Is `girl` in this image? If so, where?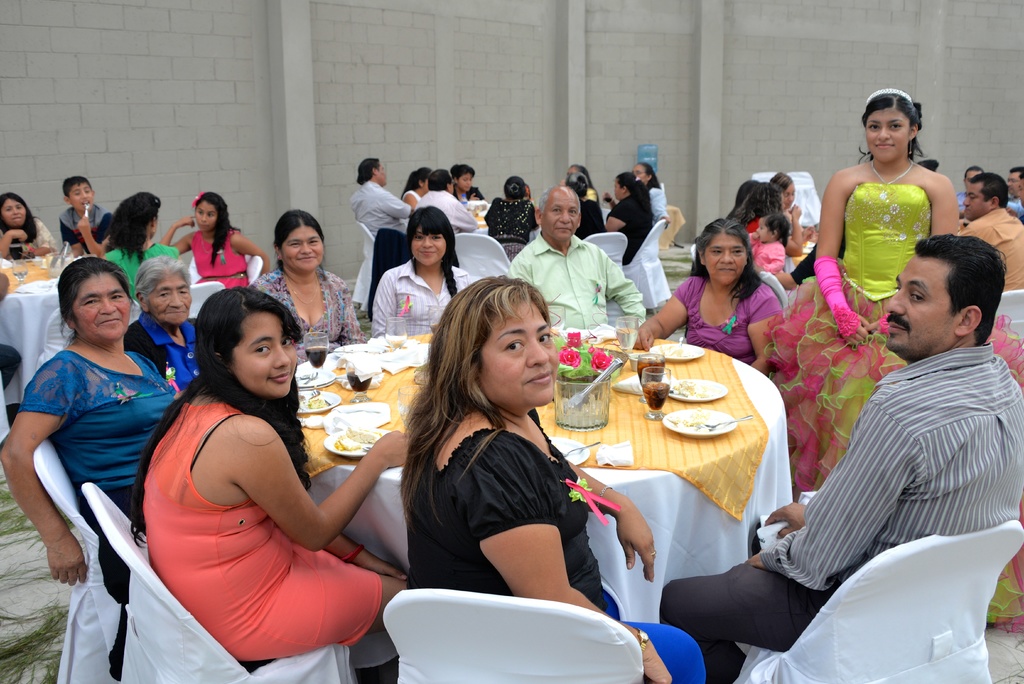
Yes, at select_region(127, 280, 415, 664).
